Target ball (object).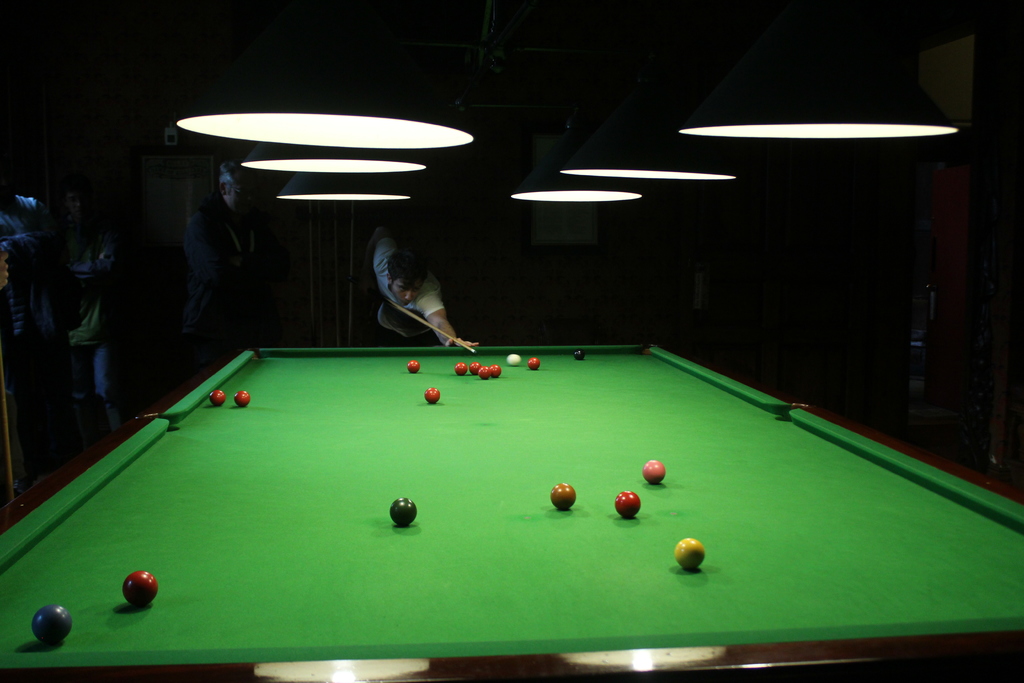
Target region: (x1=33, y1=608, x2=72, y2=645).
